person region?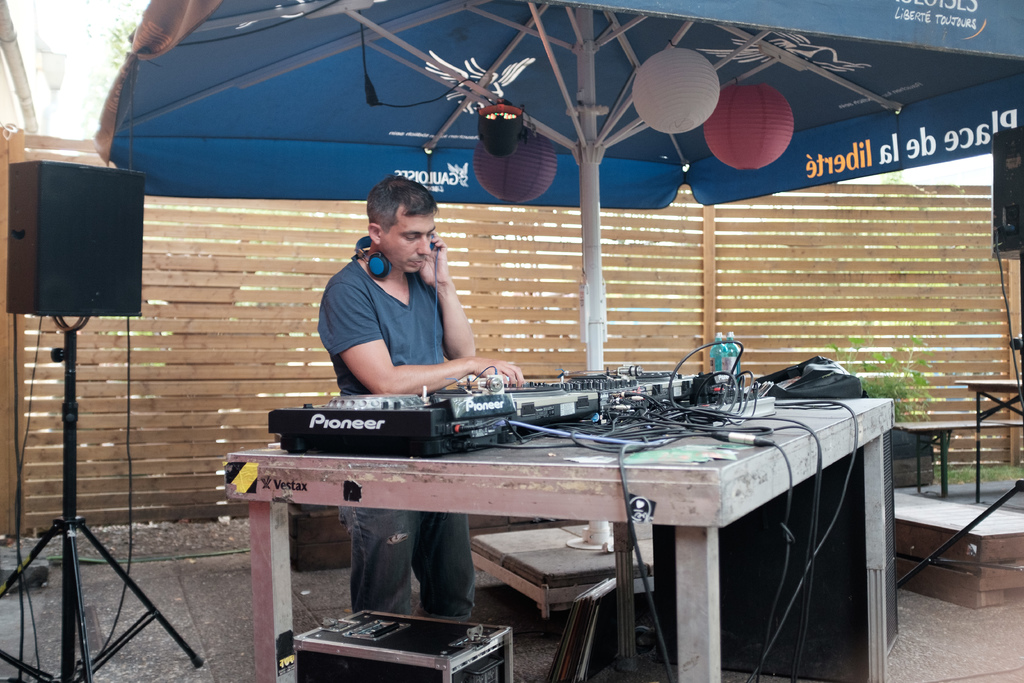
{"left": 322, "top": 168, "right": 525, "bottom": 625}
